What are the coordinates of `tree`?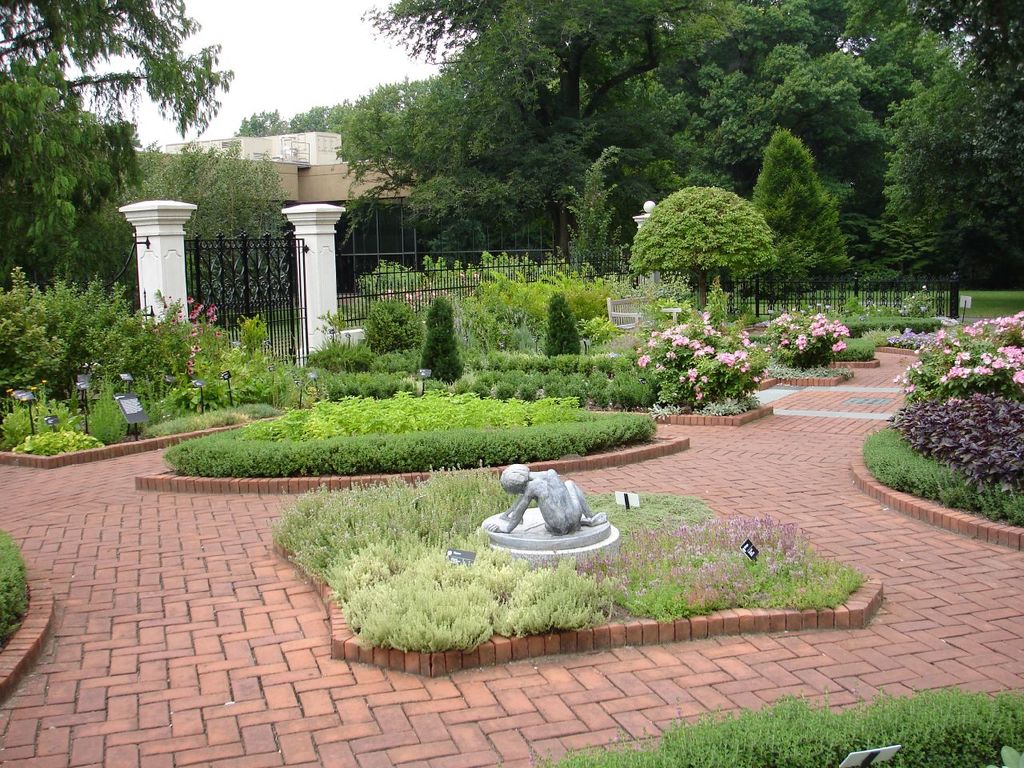
0:0:230:262.
